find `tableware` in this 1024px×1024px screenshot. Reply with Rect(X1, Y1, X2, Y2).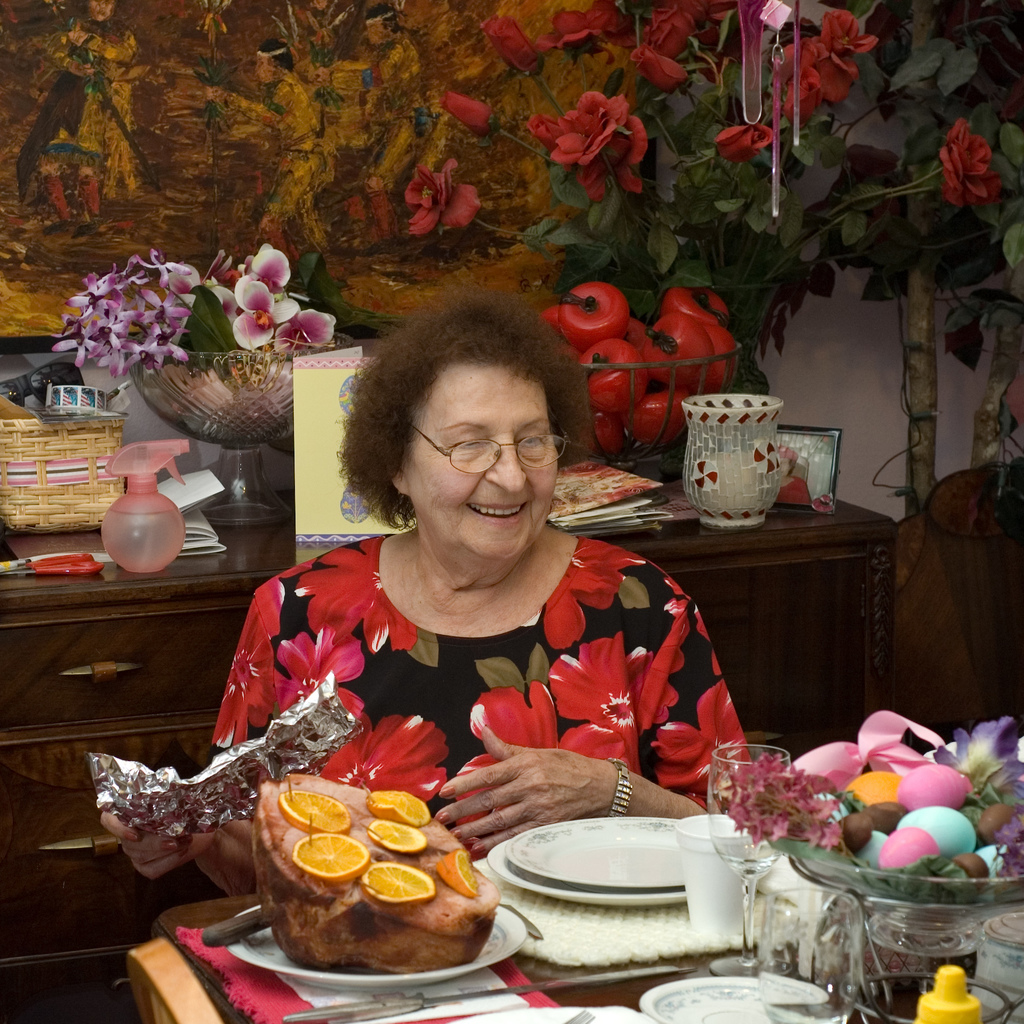
Rect(755, 882, 865, 1023).
